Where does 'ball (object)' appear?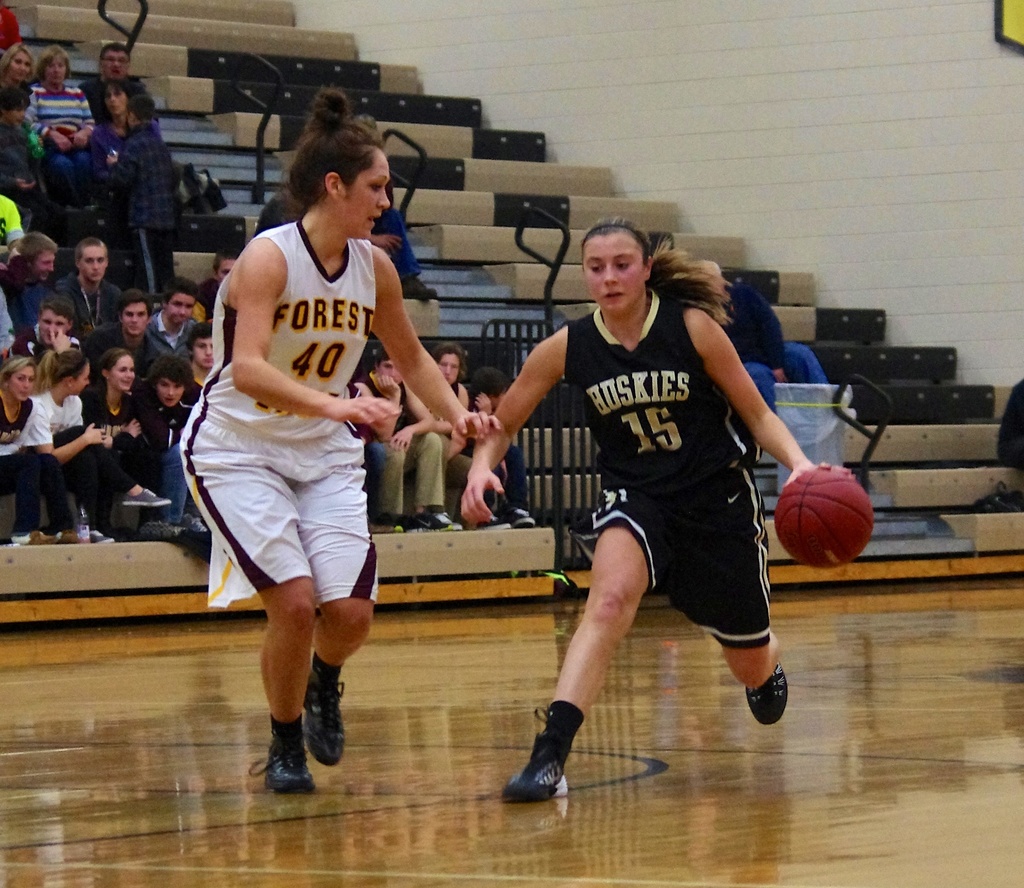
Appears at box=[769, 468, 871, 570].
